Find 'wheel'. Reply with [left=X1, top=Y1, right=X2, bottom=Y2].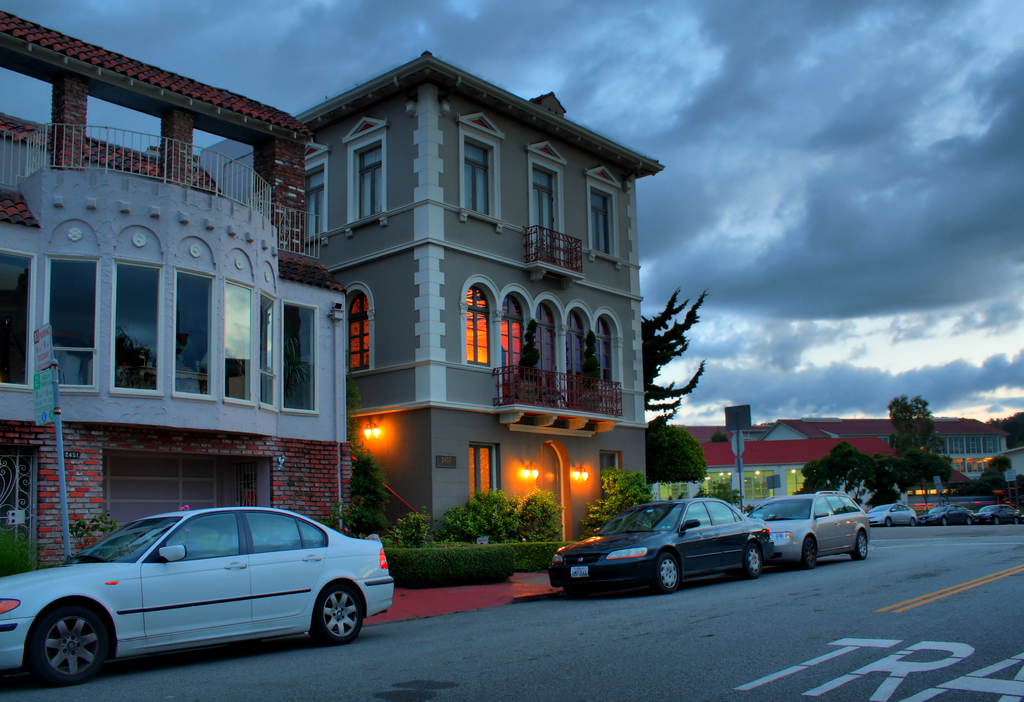
[left=941, top=516, right=950, bottom=524].
